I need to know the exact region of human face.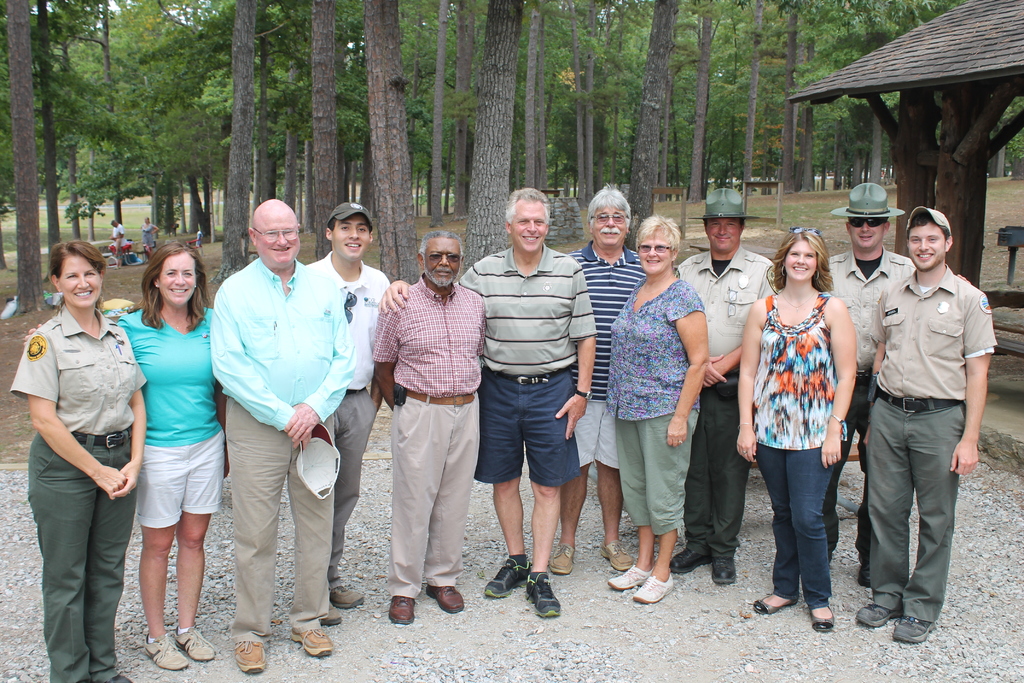
Region: bbox=[908, 219, 943, 269].
